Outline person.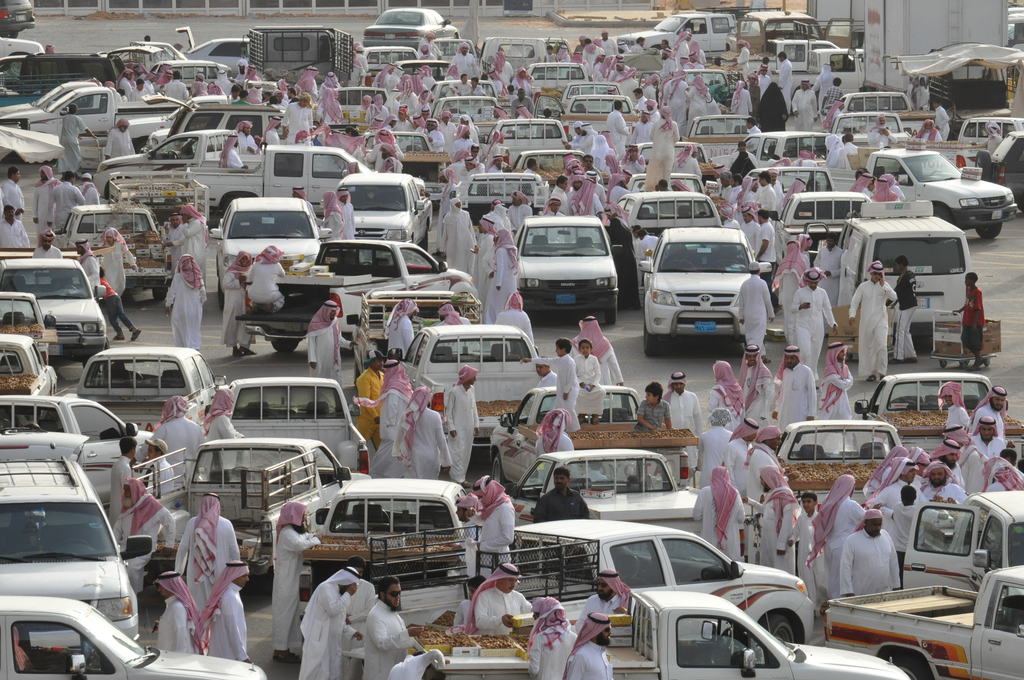
Outline: select_region(585, 569, 632, 617).
